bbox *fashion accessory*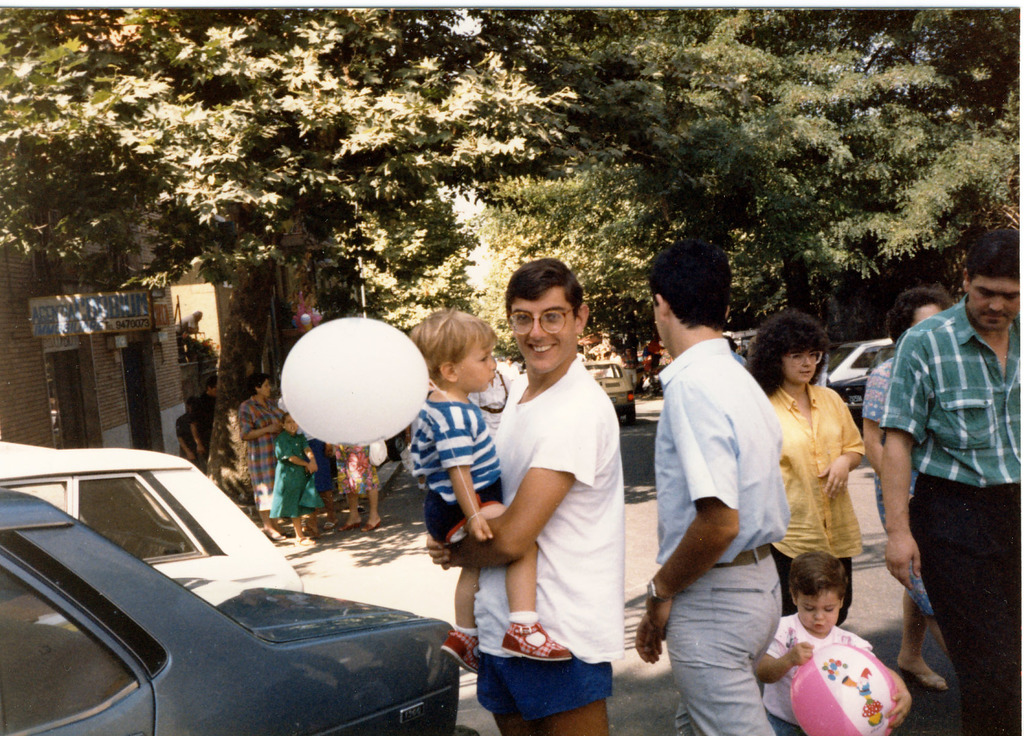
bbox(500, 624, 574, 668)
